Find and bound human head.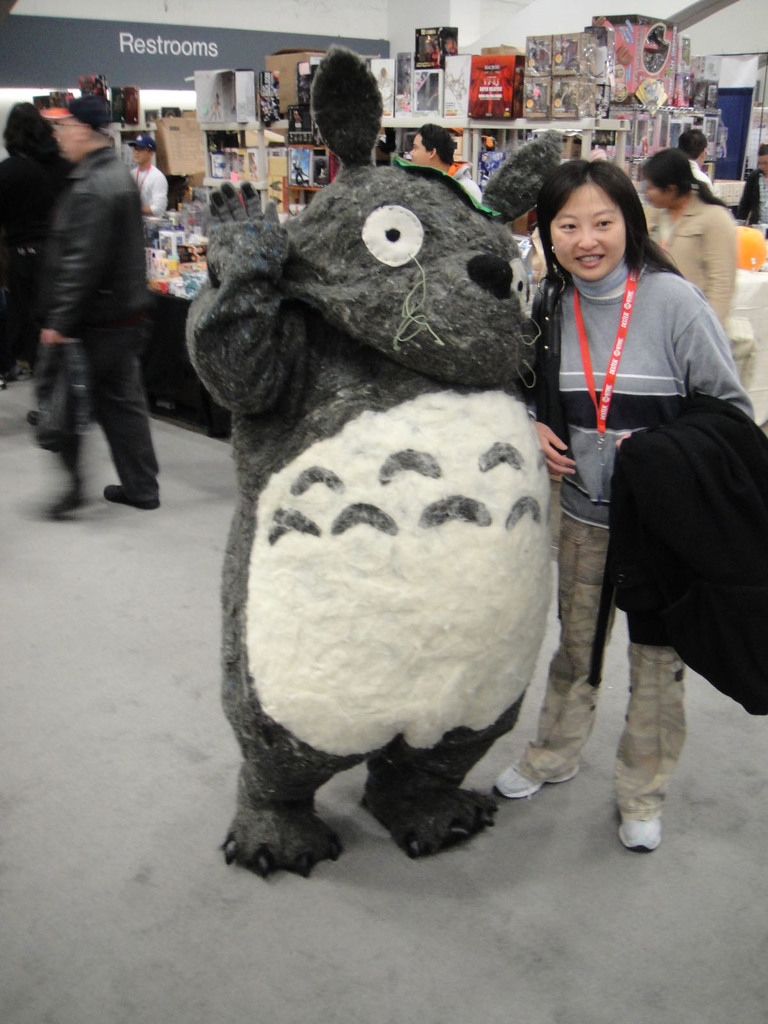
Bound: 677:127:710:168.
